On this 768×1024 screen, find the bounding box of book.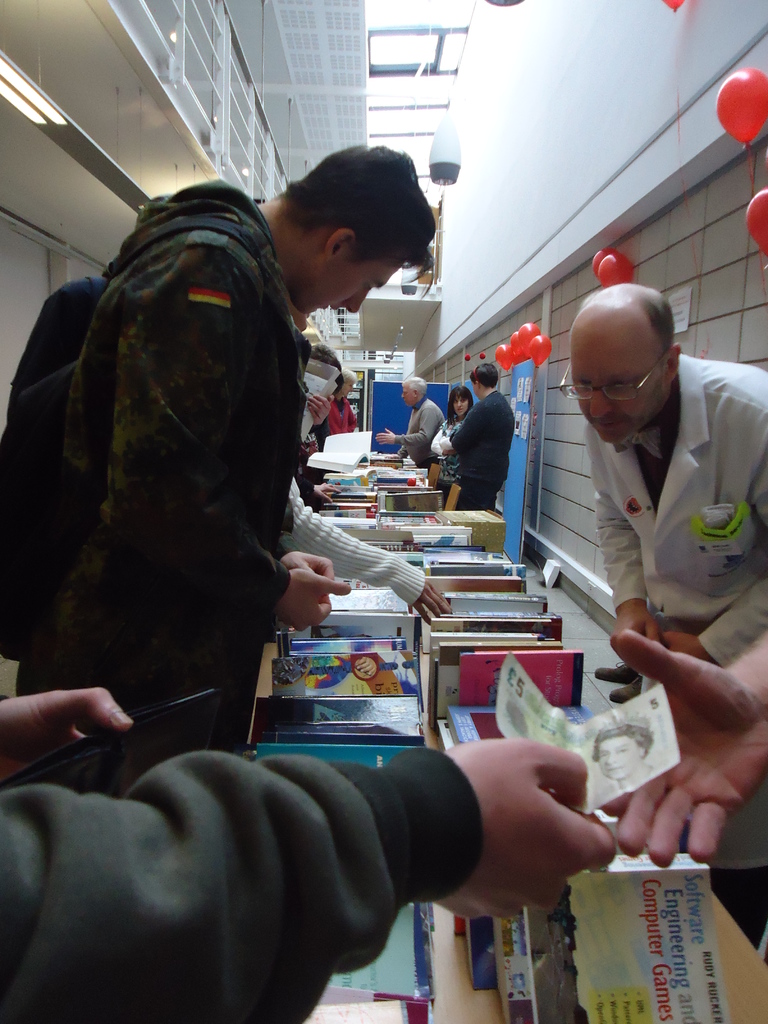
Bounding box: pyautogui.locateOnScreen(483, 837, 714, 1023).
